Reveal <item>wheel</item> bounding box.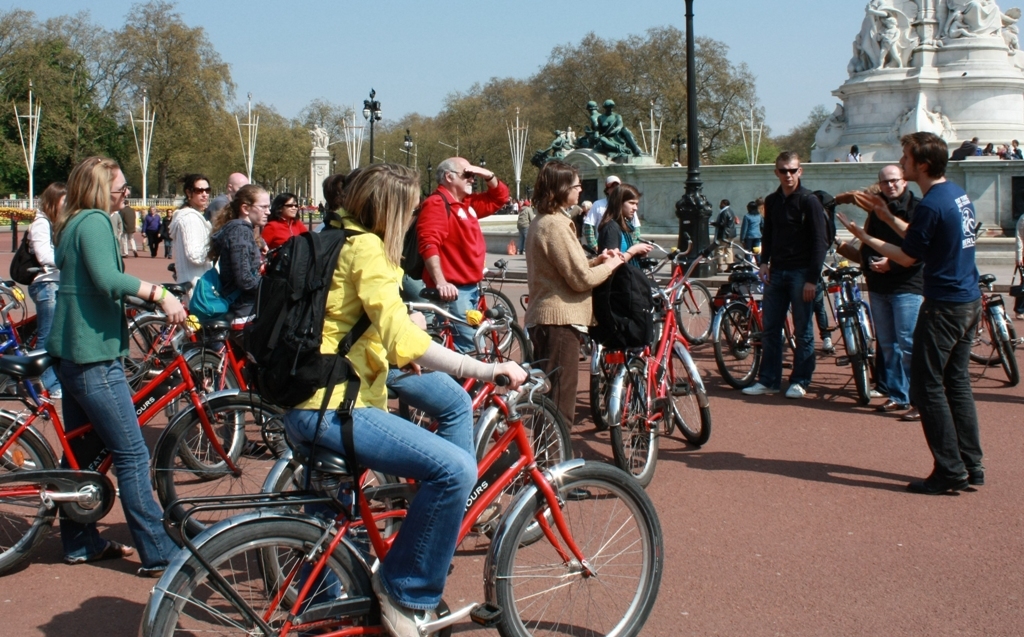
Revealed: (x1=168, y1=350, x2=247, y2=474).
